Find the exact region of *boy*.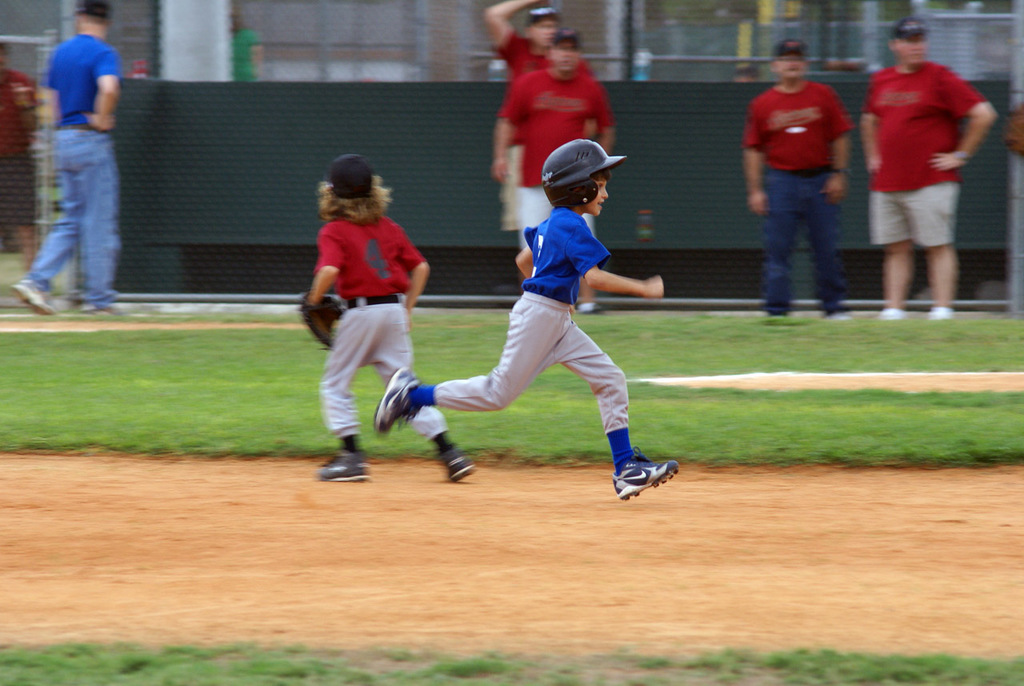
Exact region: 296,154,478,486.
